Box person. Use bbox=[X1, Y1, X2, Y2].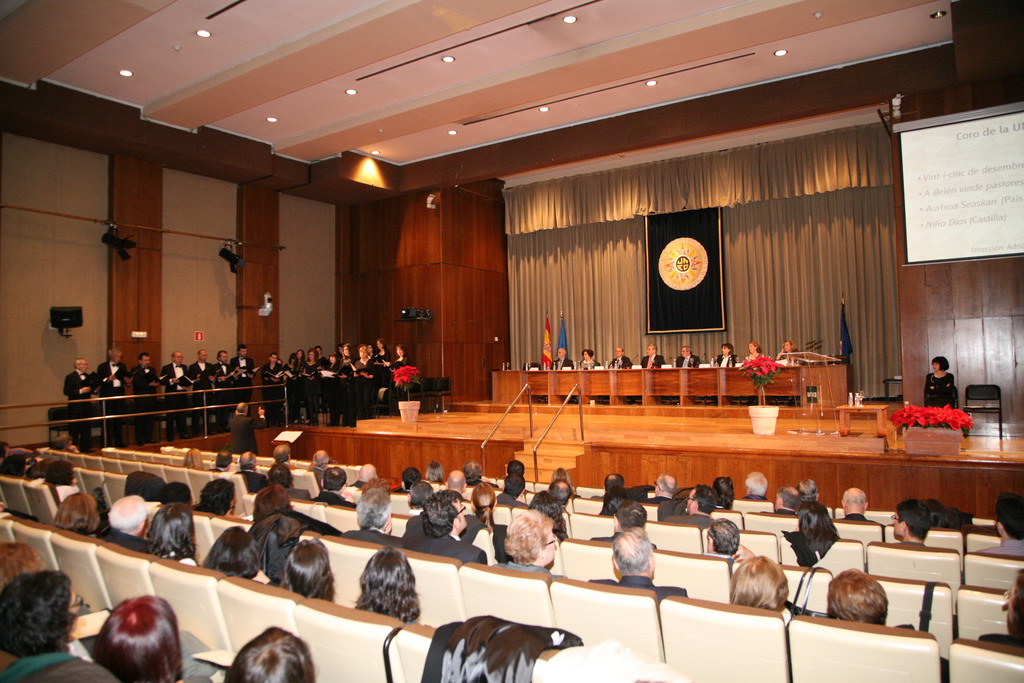
bbox=[579, 348, 602, 372].
